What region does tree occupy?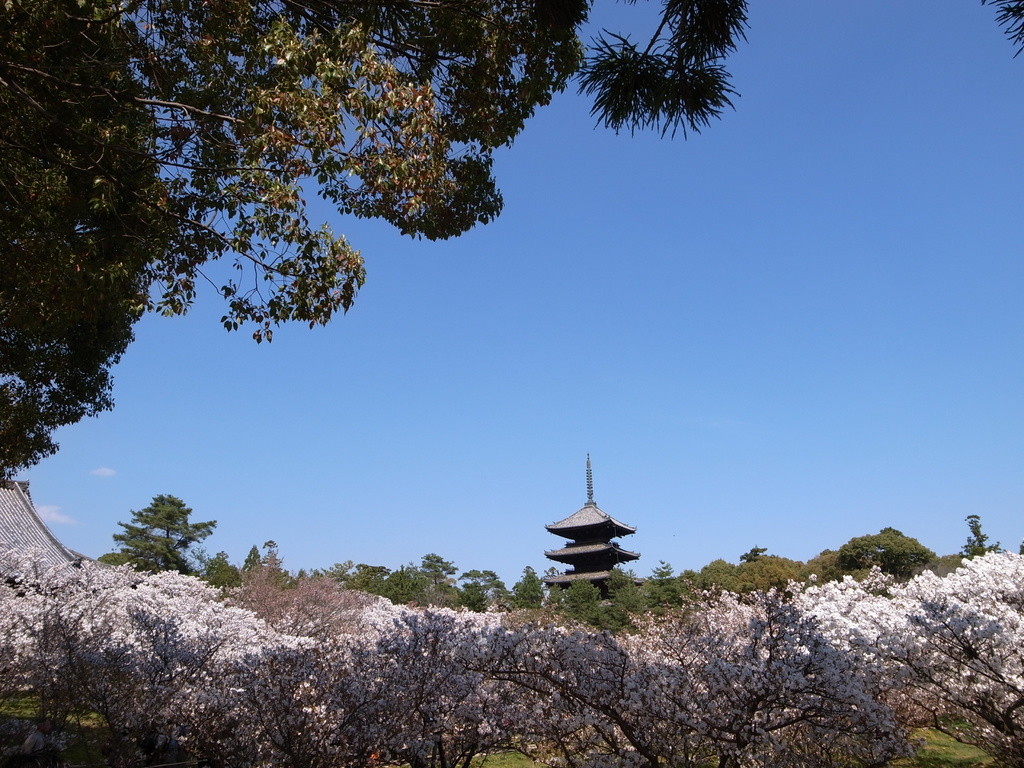
111/491/222/585.
